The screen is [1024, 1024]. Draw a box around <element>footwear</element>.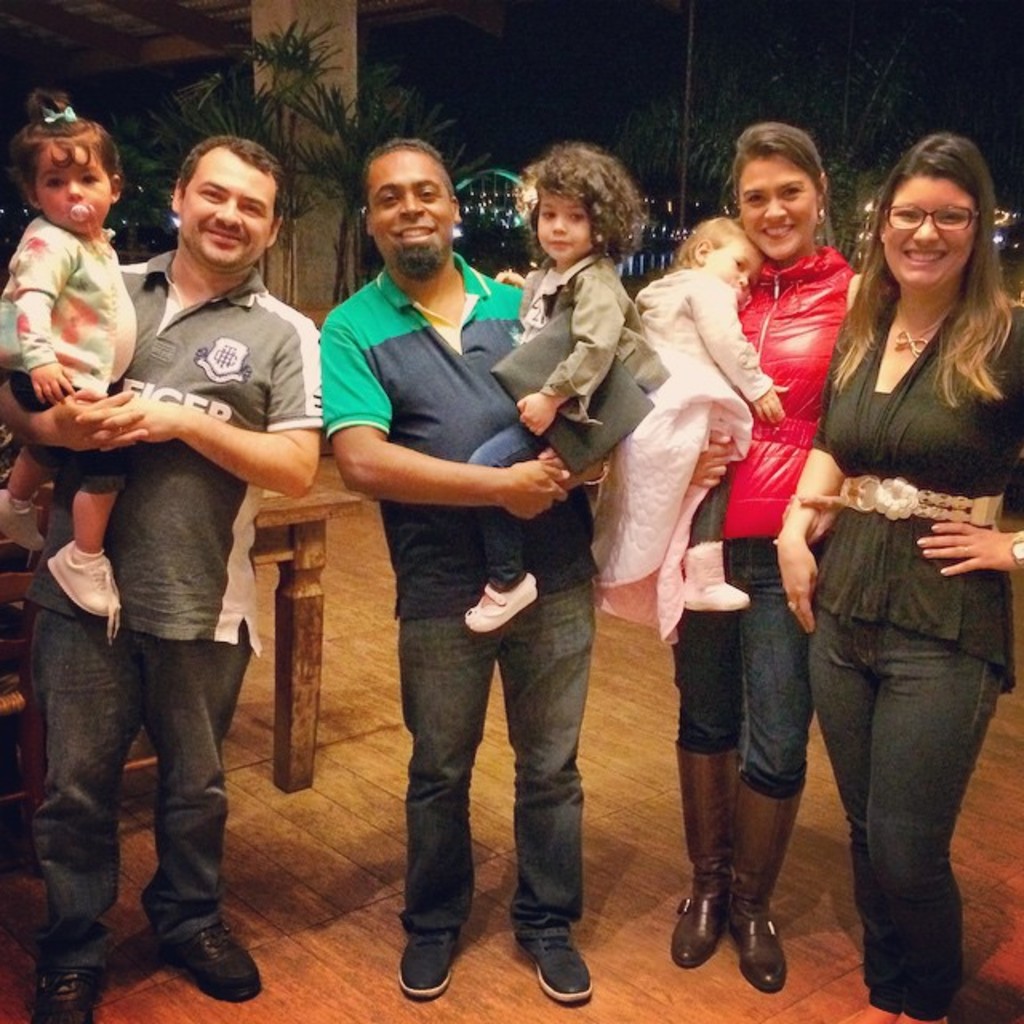
select_region(674, 840, 806, 998).
